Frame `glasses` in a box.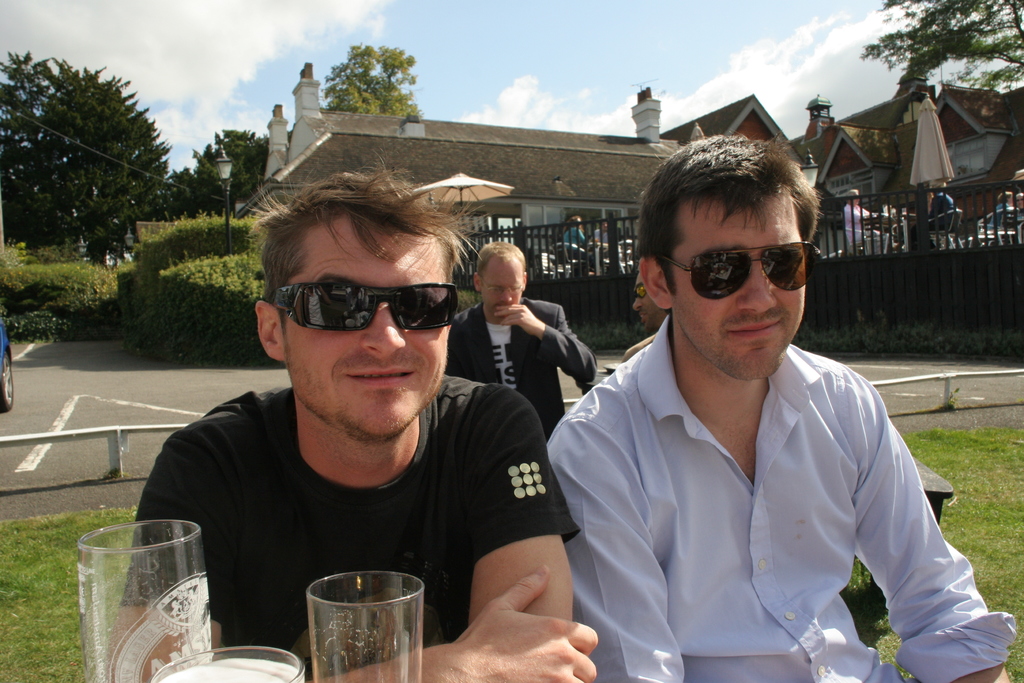
[x1=274, y1=270, x2=458, y2=339].
